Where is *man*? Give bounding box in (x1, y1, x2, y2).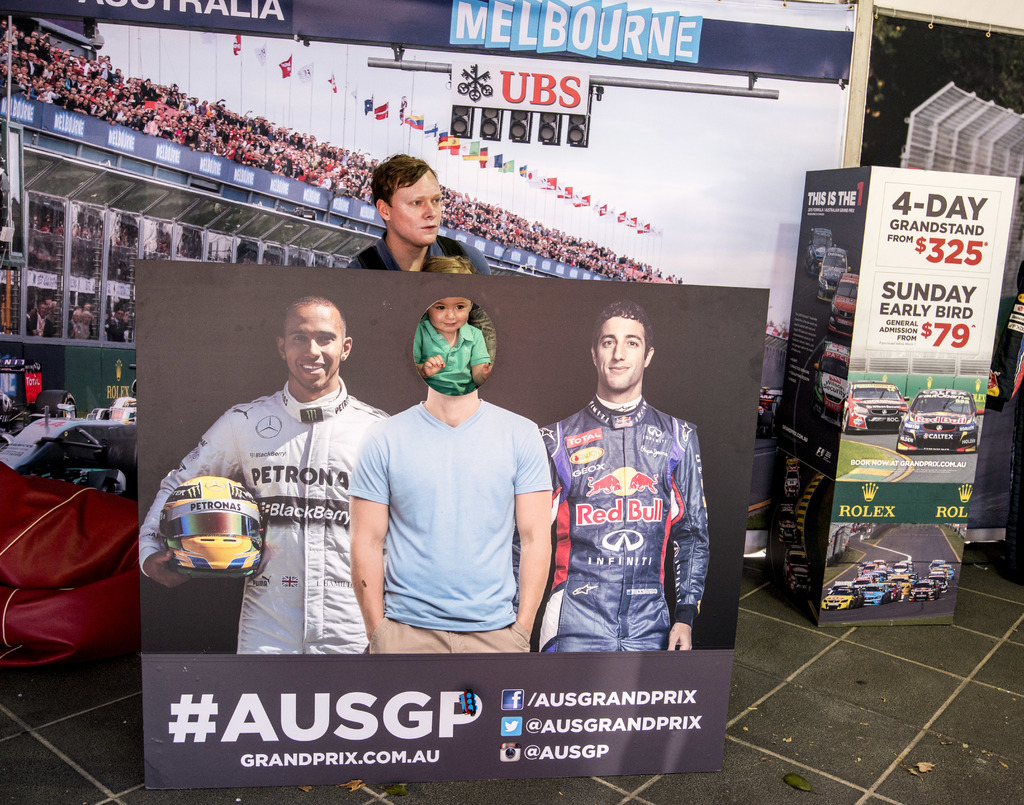
(340, 306, 562, 674).
